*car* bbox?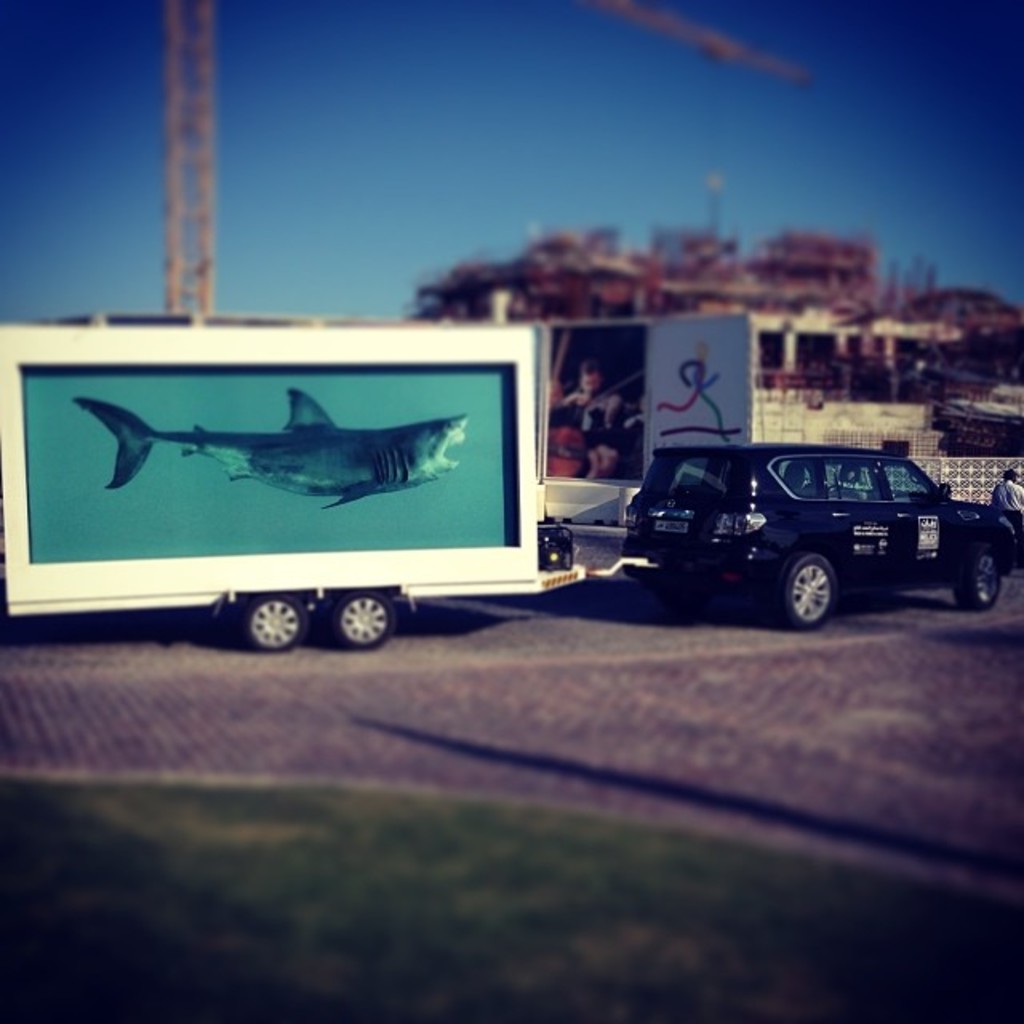
[left=619, top=445, right=1022, bottom=629]
